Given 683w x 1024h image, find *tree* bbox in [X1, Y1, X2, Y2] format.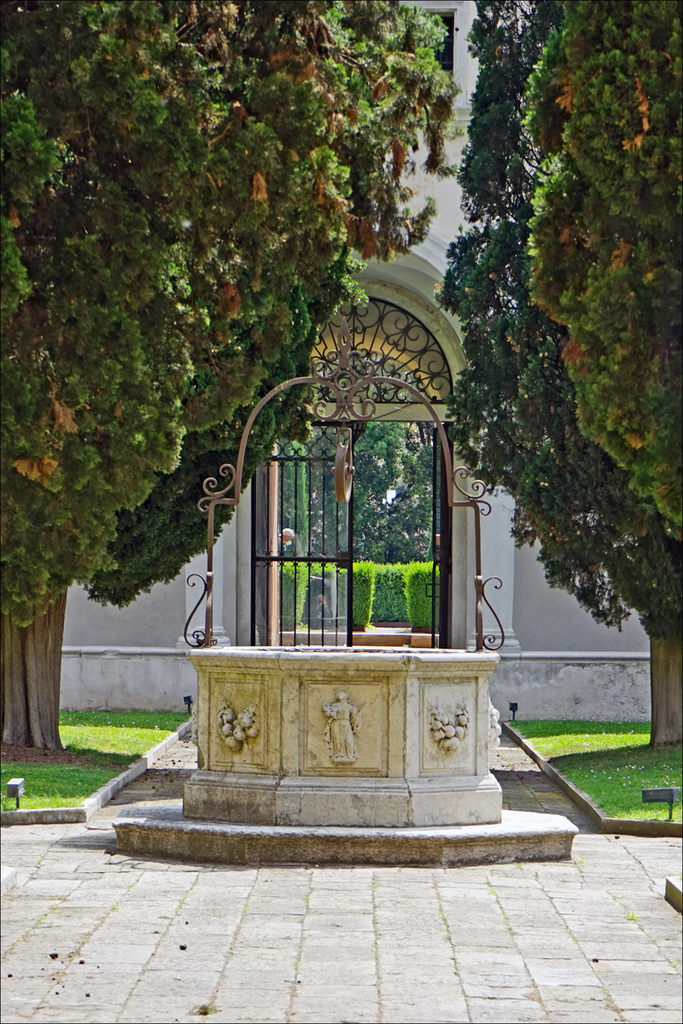
[0, 0, 463, 759].
